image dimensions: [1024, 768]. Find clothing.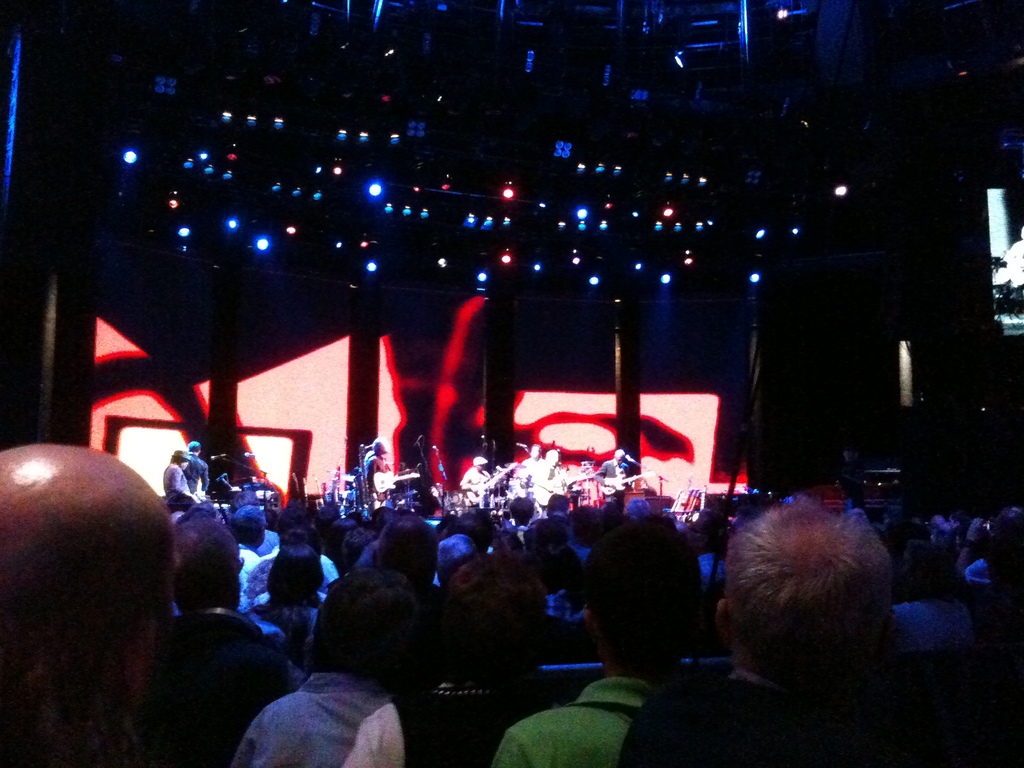
detection(461, 466, 492, 497).
